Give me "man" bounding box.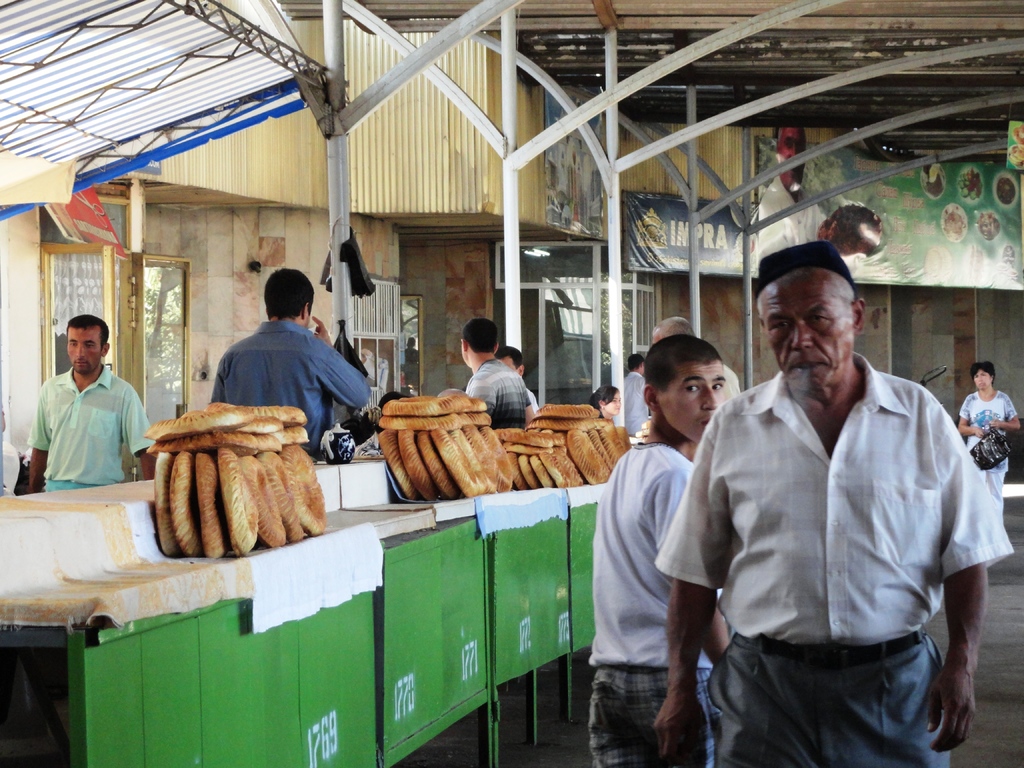
BBox(585, 339, 746, 764).
